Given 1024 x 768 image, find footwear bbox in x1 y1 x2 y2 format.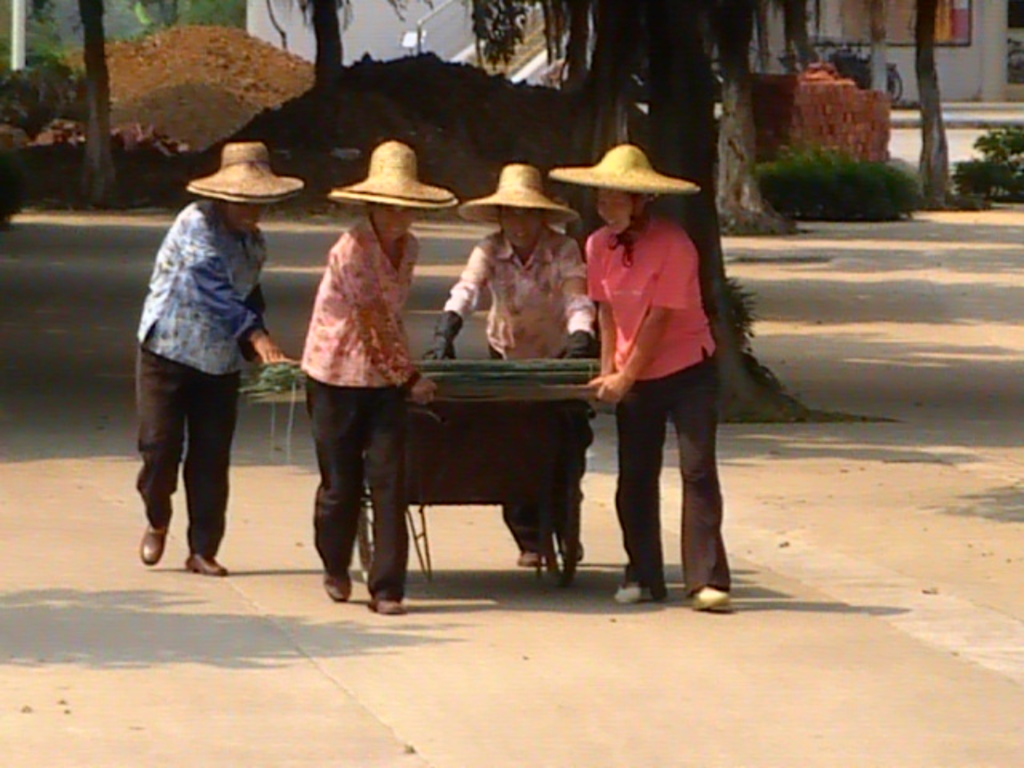
614 582 661 606.
